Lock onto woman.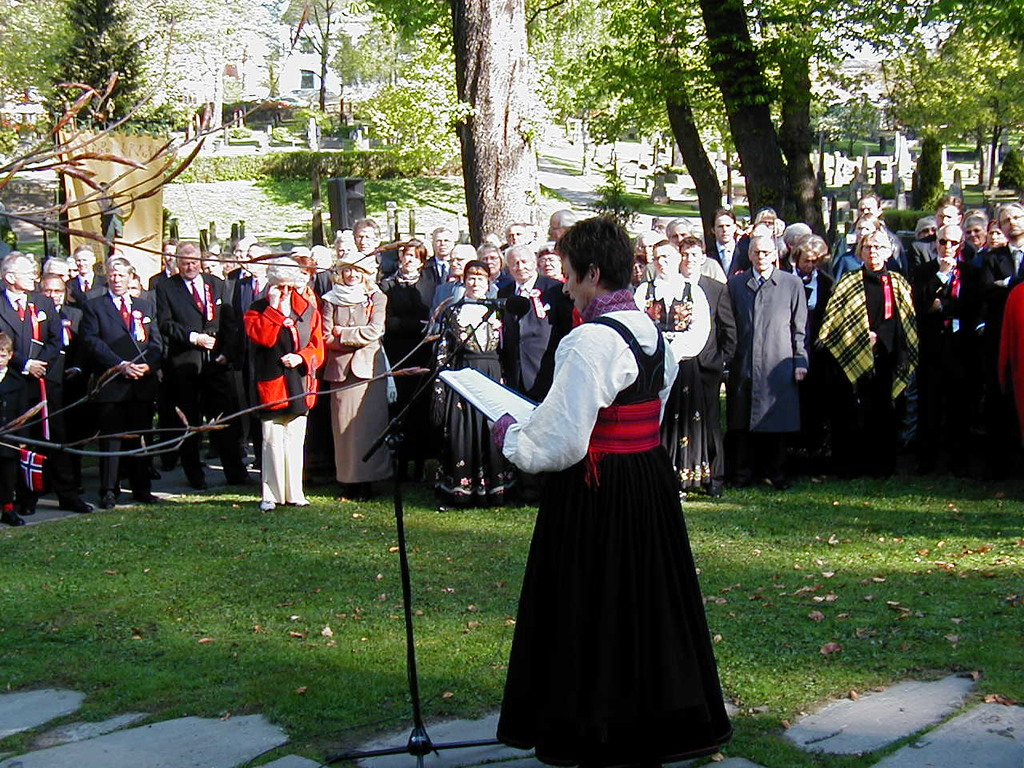
Locked: box=[382, 238, 441, 486].
